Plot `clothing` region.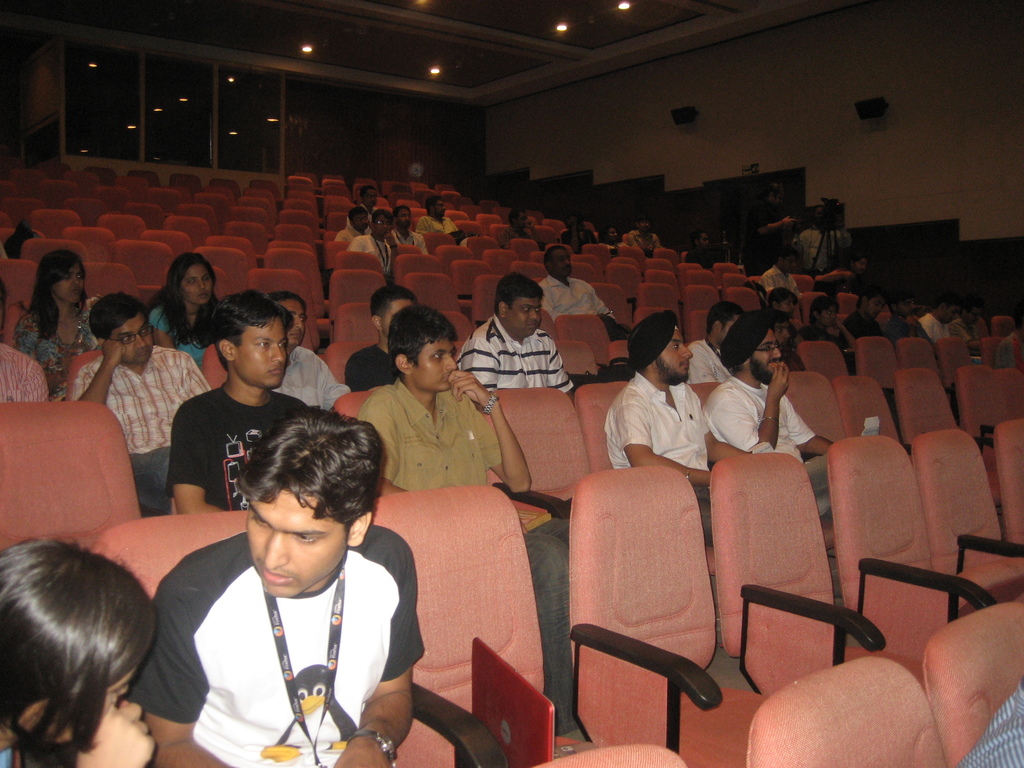
Plotted at locate(917, 310, 956, 343).
